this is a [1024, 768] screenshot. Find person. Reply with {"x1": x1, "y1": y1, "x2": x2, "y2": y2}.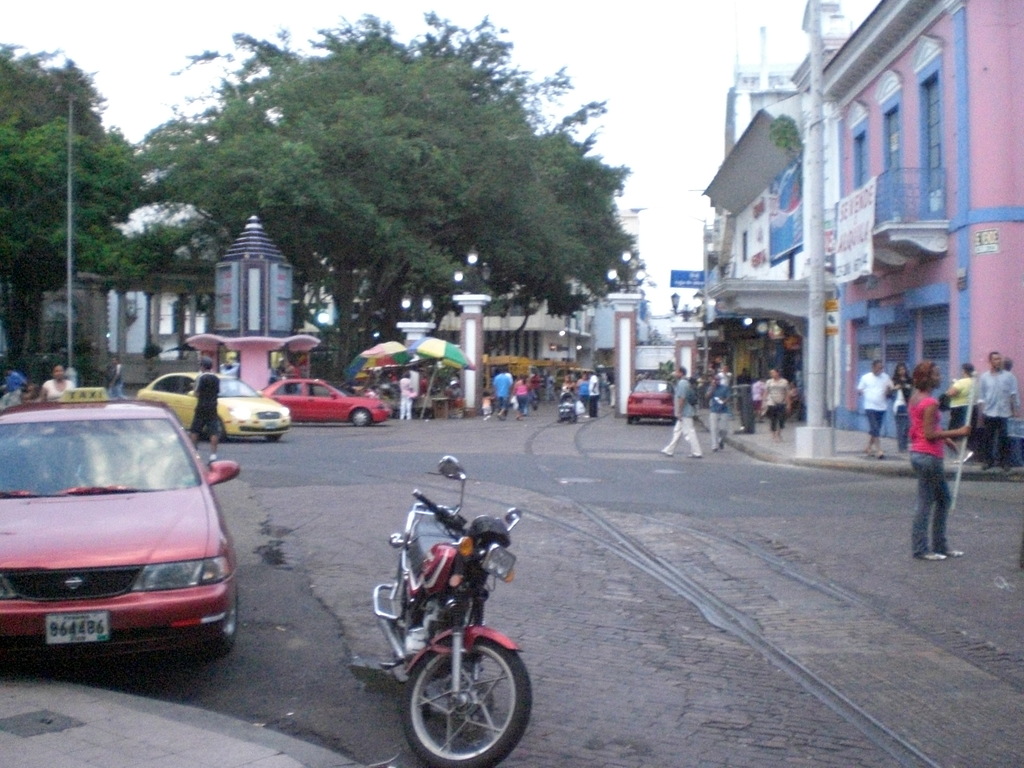
{"x1": 759, "y1": 369, "x2": 792, "y2": 443}.
